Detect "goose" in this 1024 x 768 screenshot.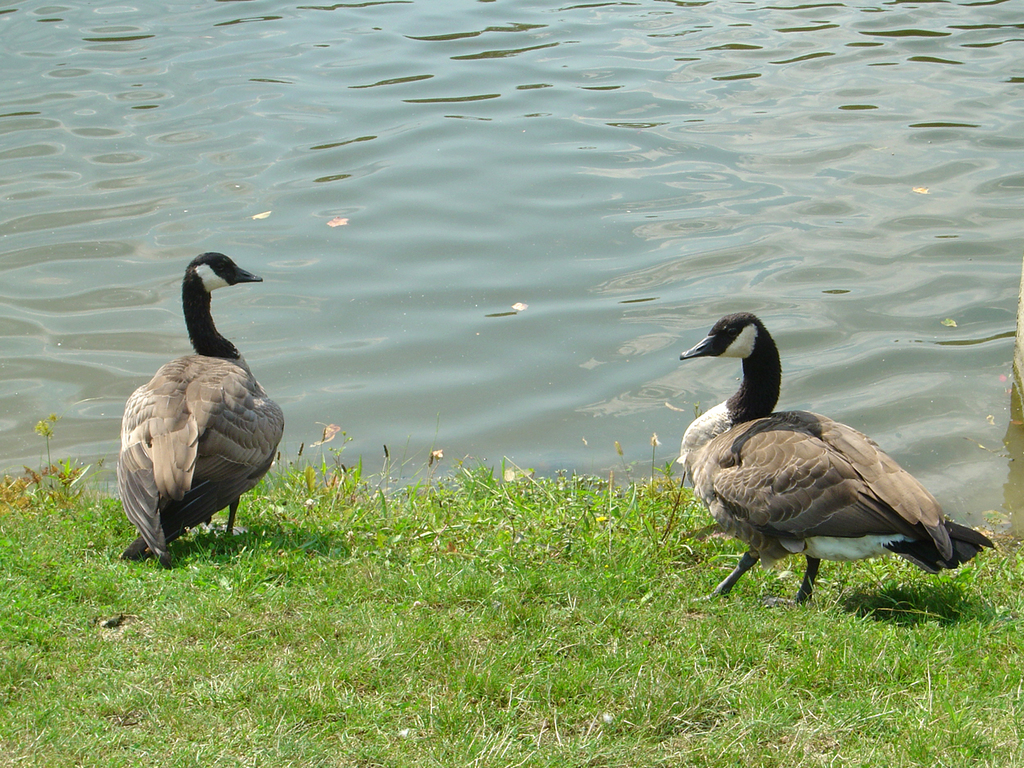
Detection: bbox=(115, 247, 285, 567).
